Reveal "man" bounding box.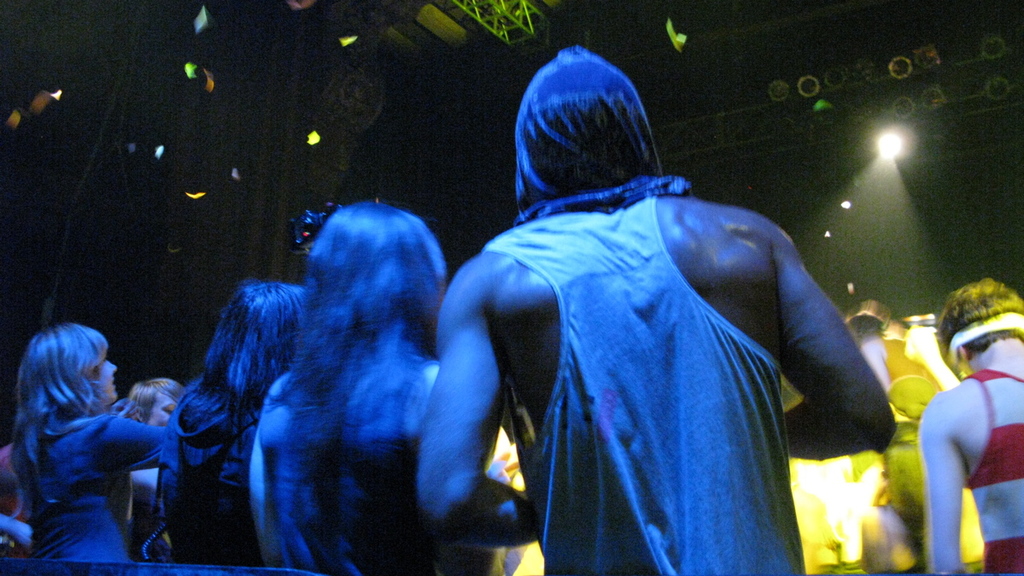
Revealed: 415:38:890:575.
